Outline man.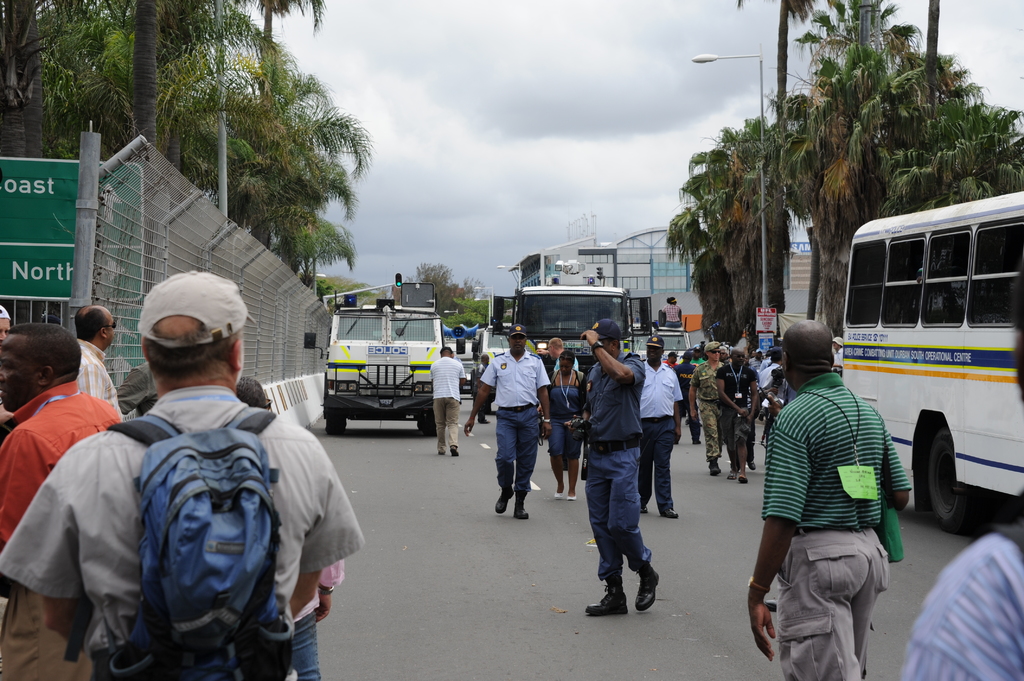
Outline: [686, 339, 725, 474].
